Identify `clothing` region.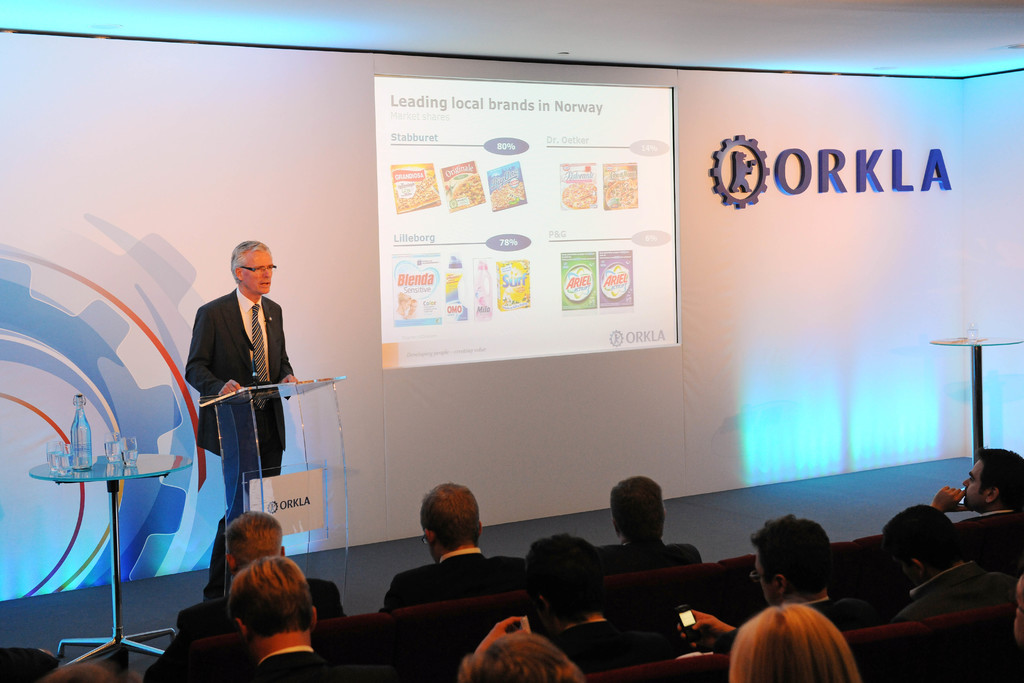
Region: BBox(236, 649, 401, 682).
